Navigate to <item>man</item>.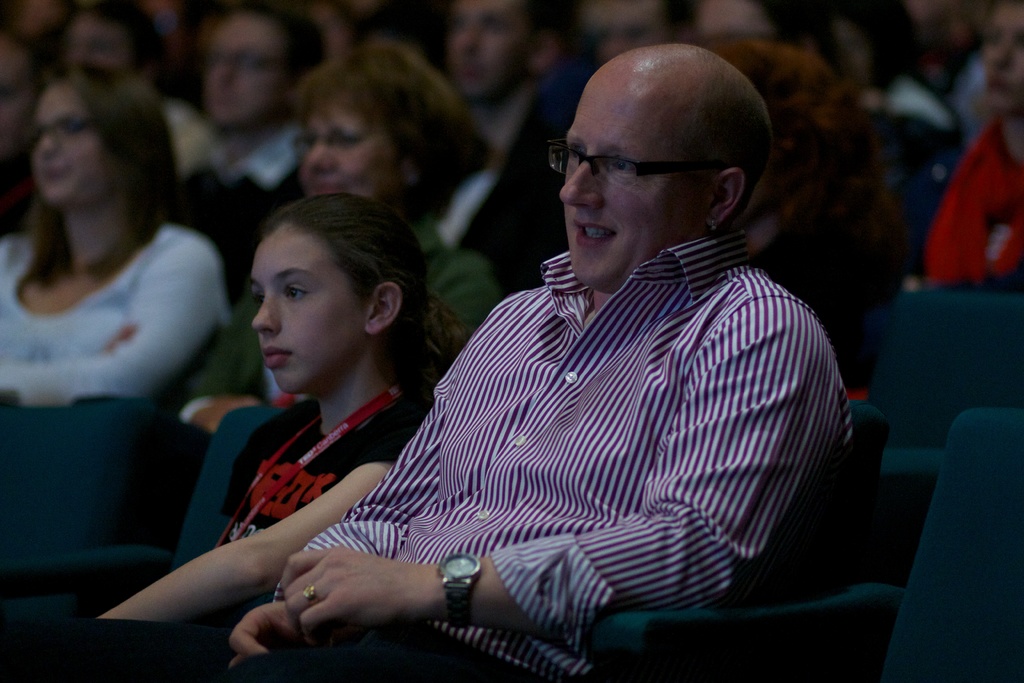
Navigation target: {"left": 436, "top": 0, "right": 573, "bottom": 300}.
